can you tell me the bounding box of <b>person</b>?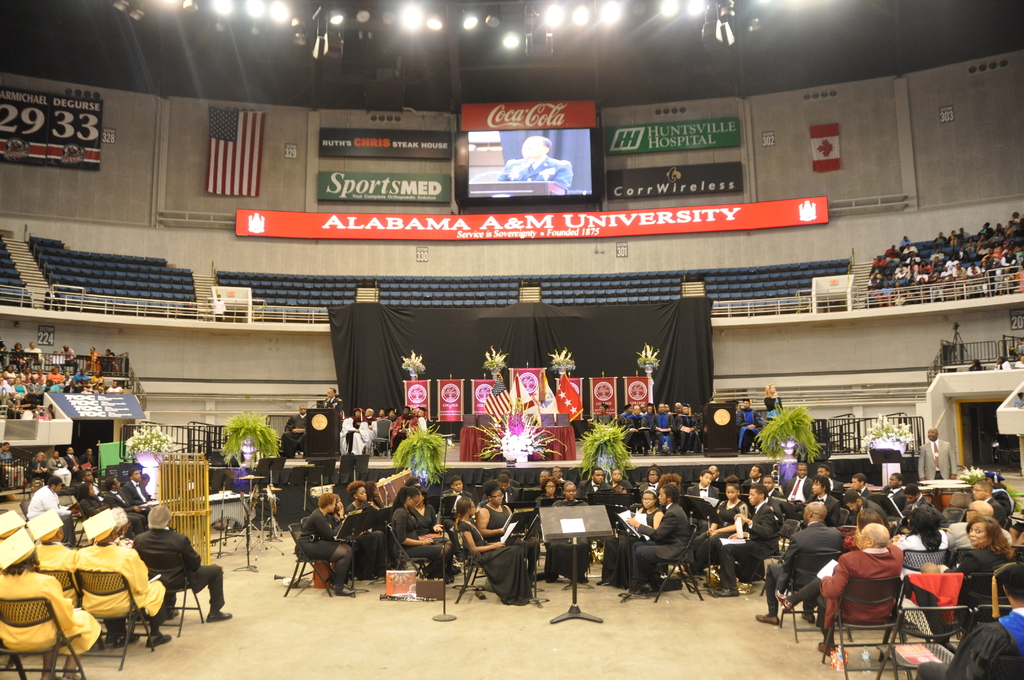
select_region(497, 136, 573, 193).
